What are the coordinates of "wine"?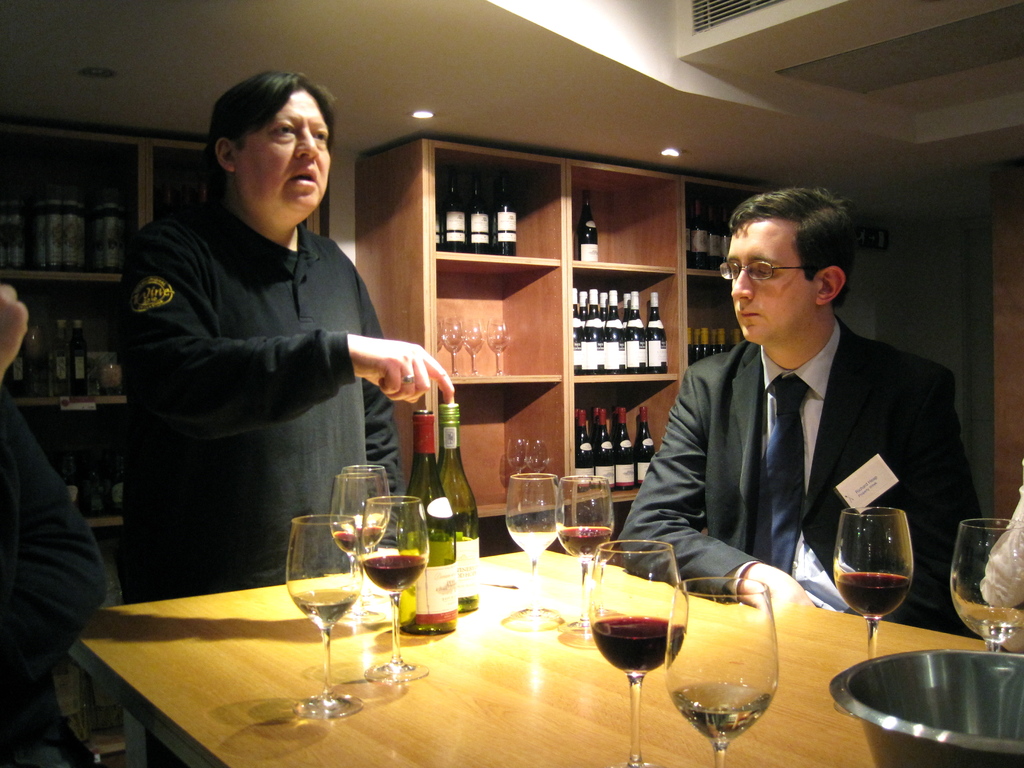
region(289, 587, 355, 632).
